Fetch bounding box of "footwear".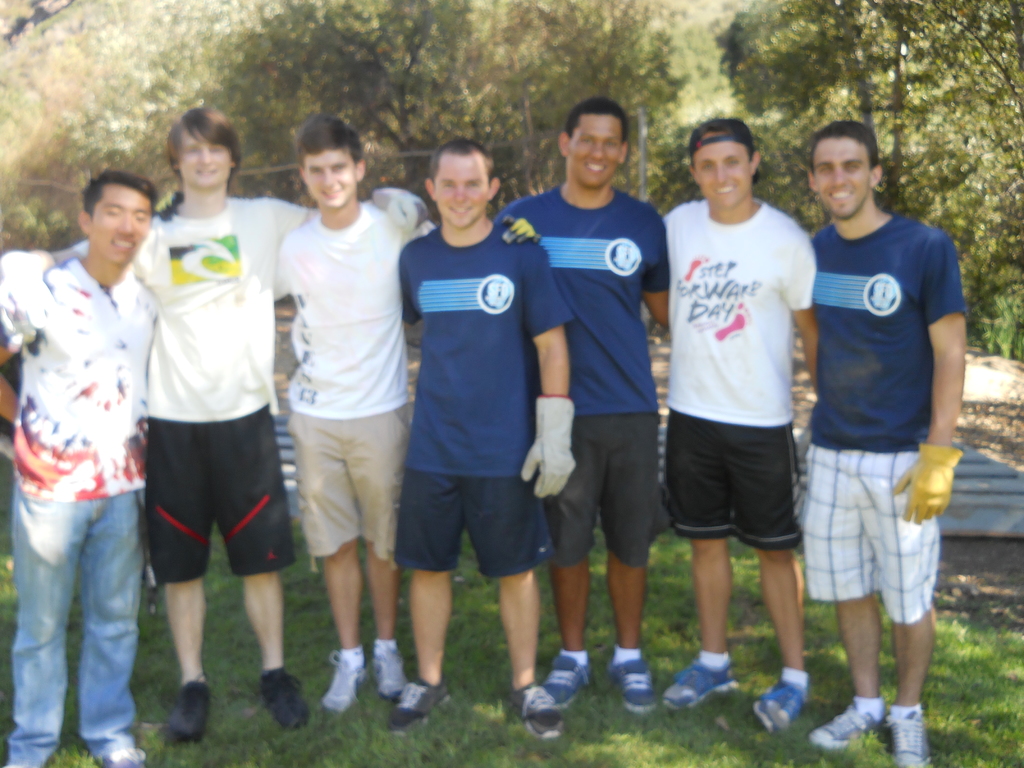
Bbox: 753 675 809 737.
